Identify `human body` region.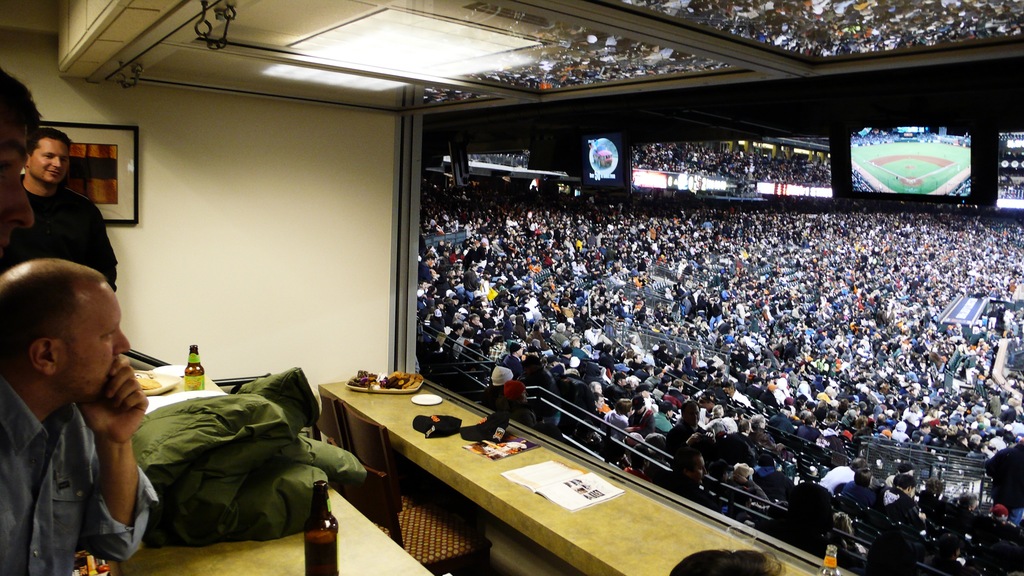
Region: 634/323/639/337.
